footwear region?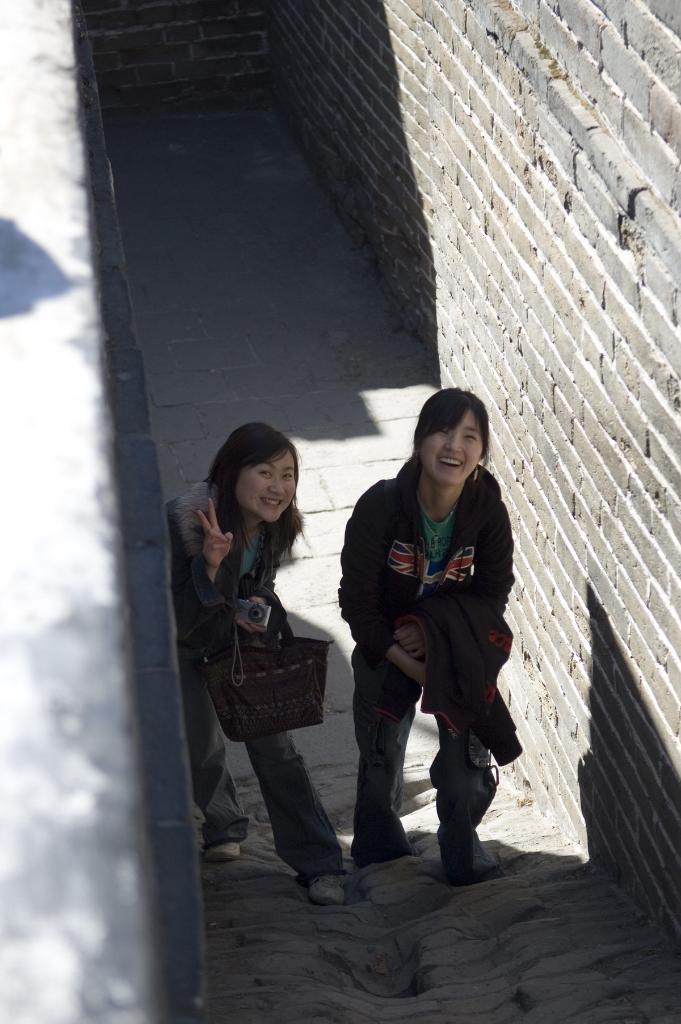
crop(206, 840, 241, 863)
